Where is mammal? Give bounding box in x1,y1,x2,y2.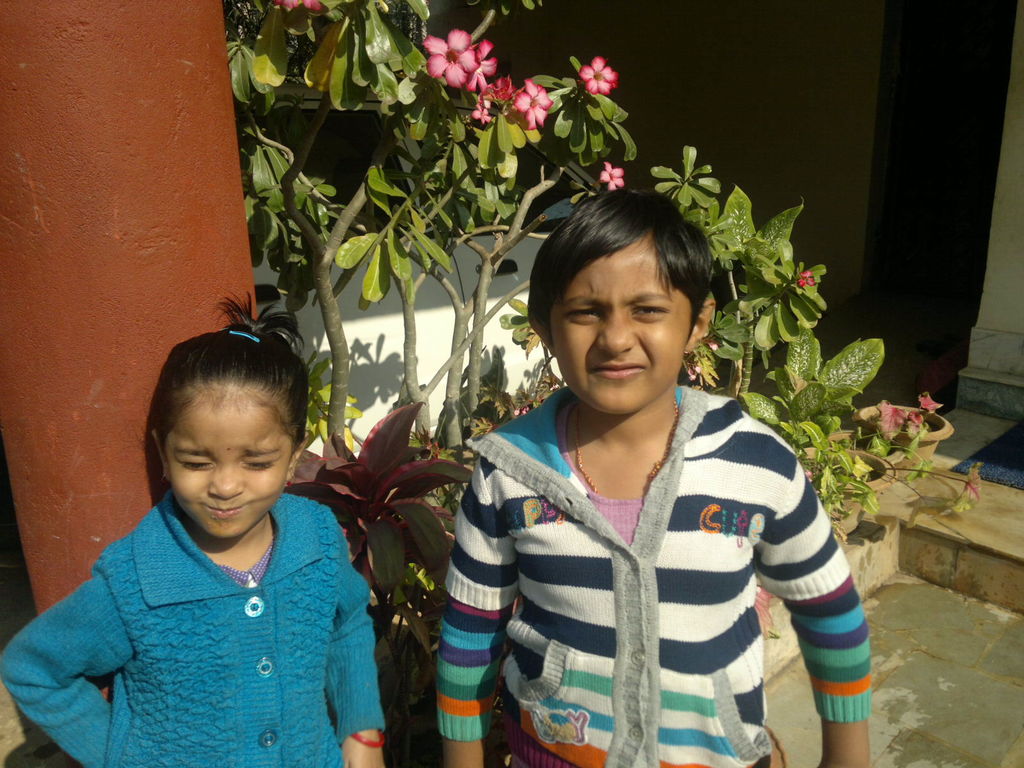
0,299,385,767.
